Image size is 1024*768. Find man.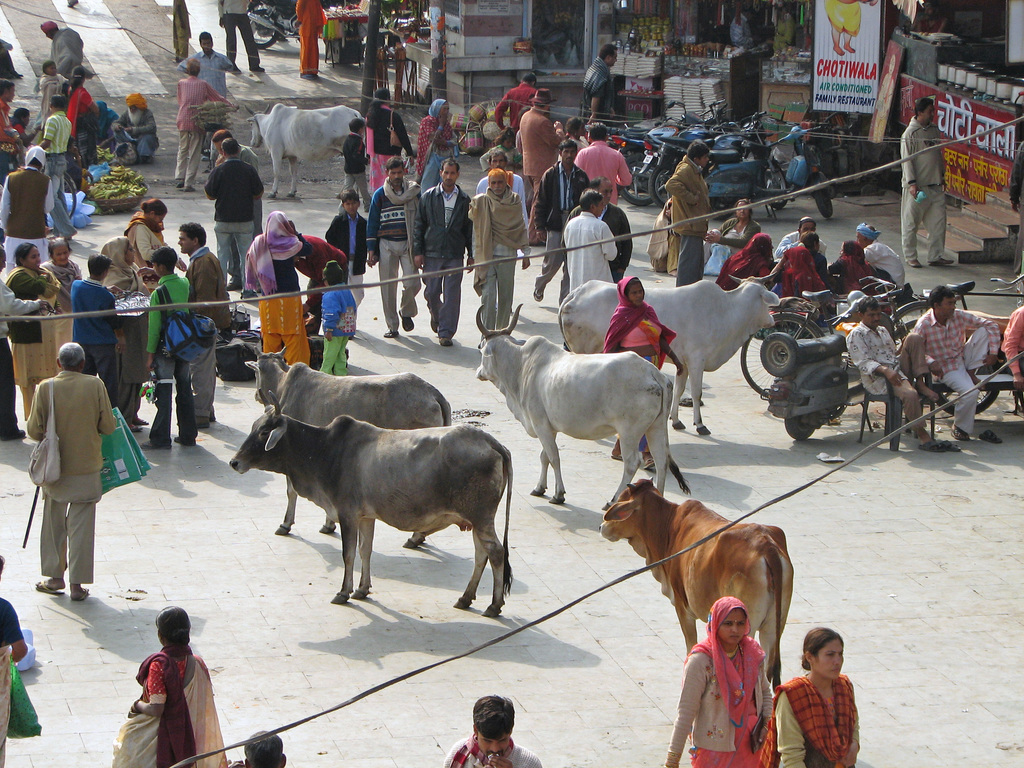
bbox=[177, 26, 234, 144].
